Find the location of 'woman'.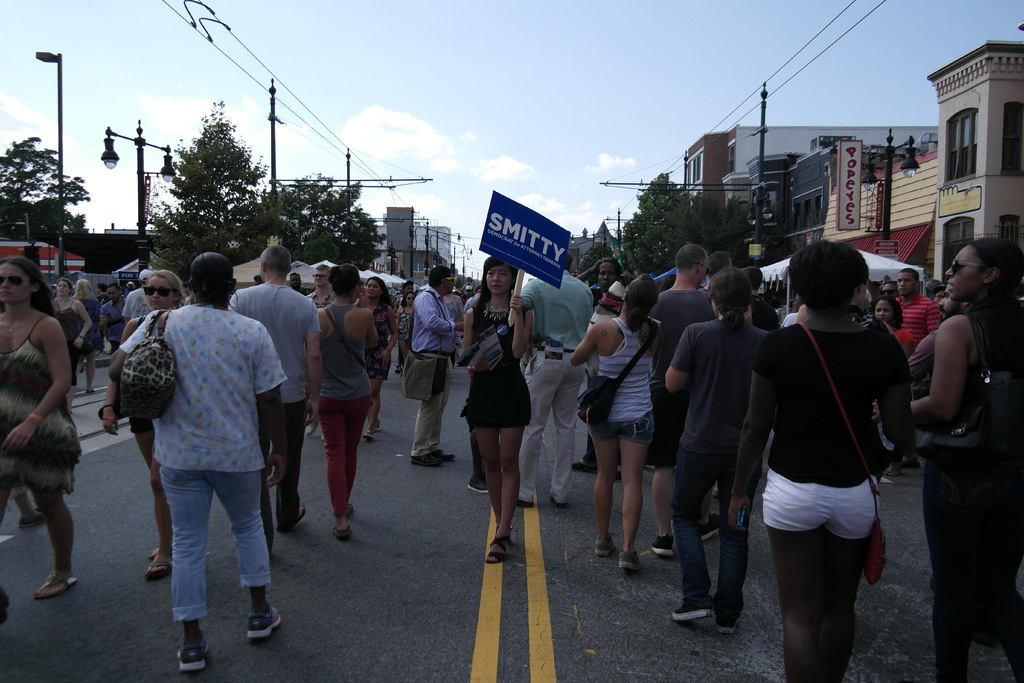
Location: [464,253,545,570].
